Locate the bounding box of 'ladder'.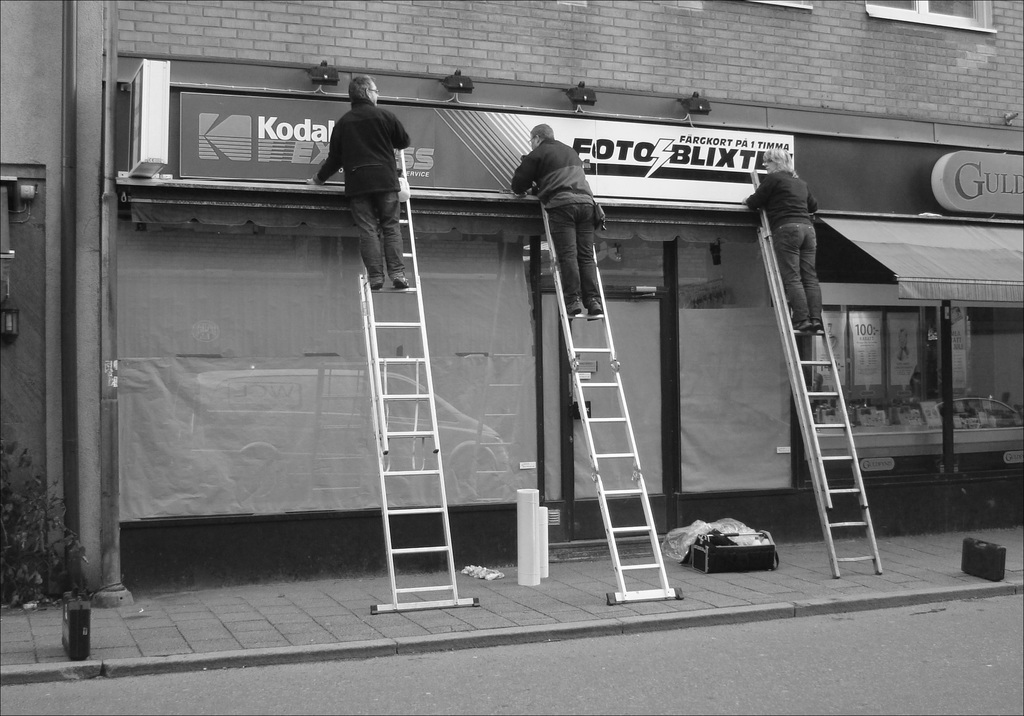
Bounding box: BBox(350, 138, 481, 615).
